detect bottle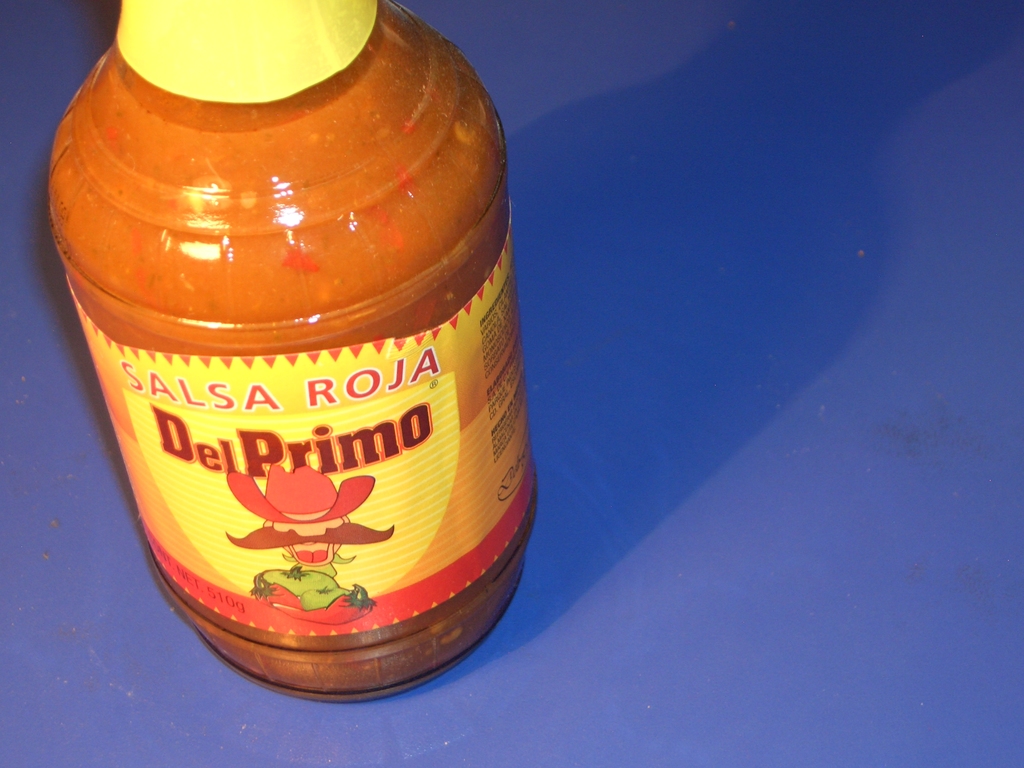
(31, 10, 569, 689)
